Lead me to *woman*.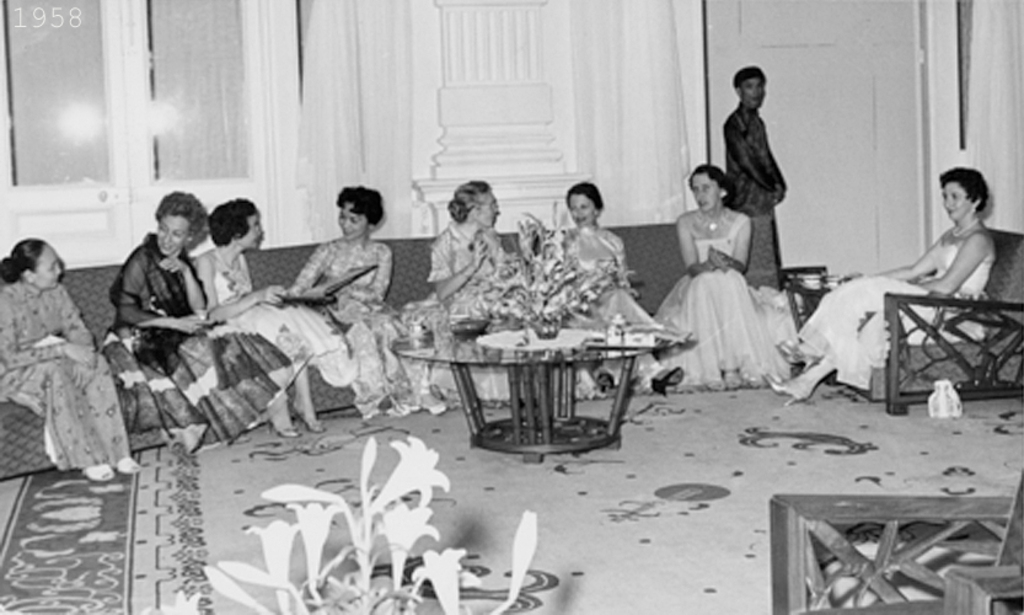
Lead to box(92, 183, 326, 439).
